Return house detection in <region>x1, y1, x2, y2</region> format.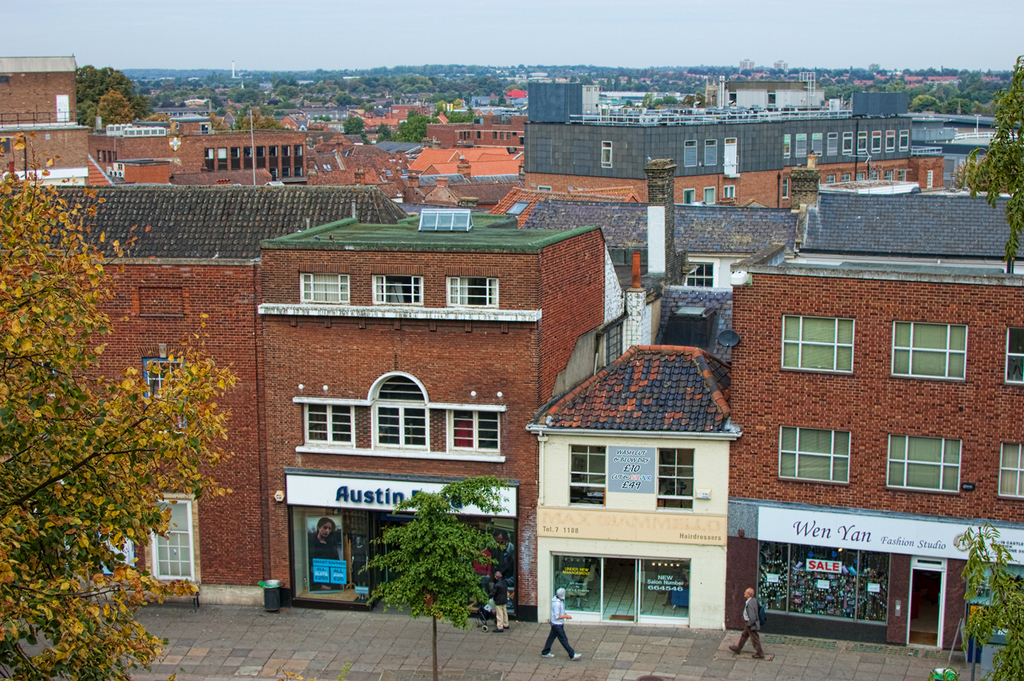
<region>0, 183, 382, 595</region>.
